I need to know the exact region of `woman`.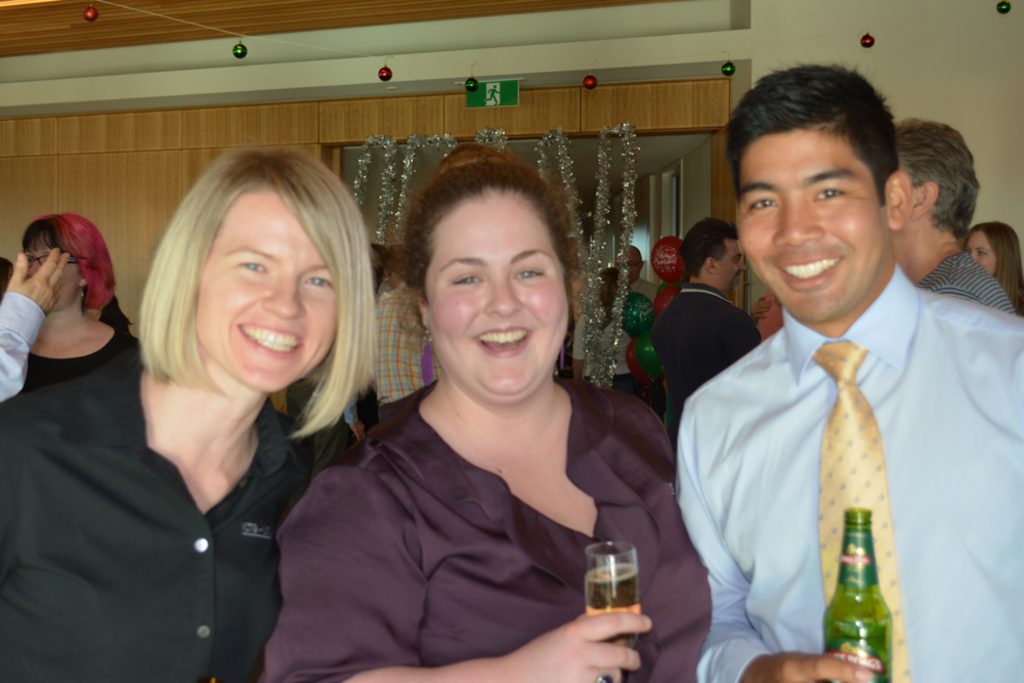
Region: (947, 232, 1023, 319).
